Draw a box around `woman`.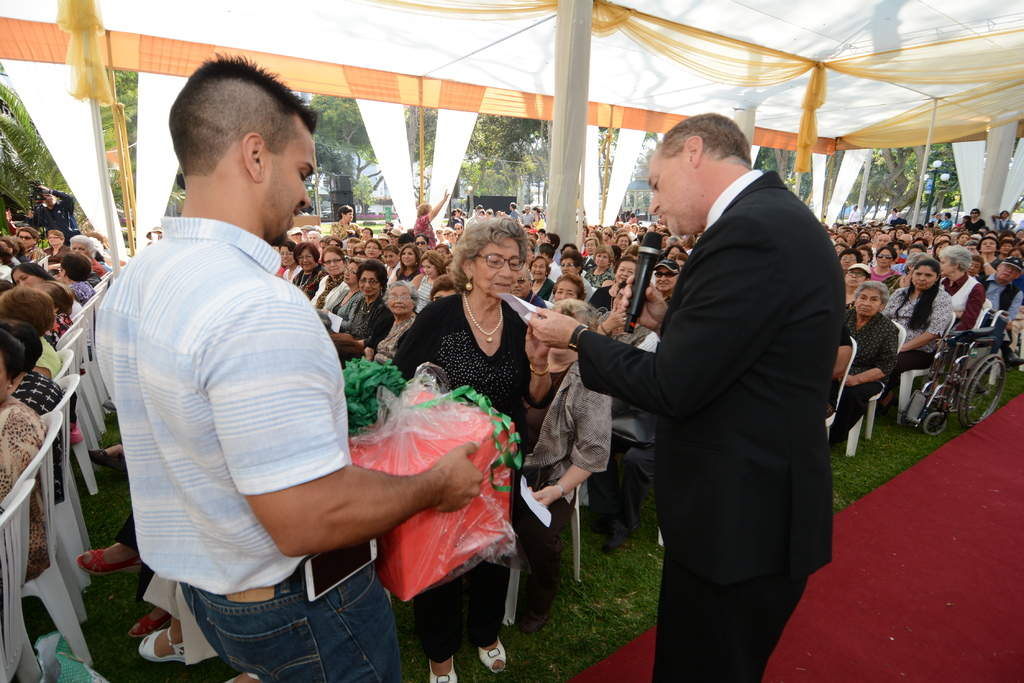
l=361, t=236, r=390, b=275.
